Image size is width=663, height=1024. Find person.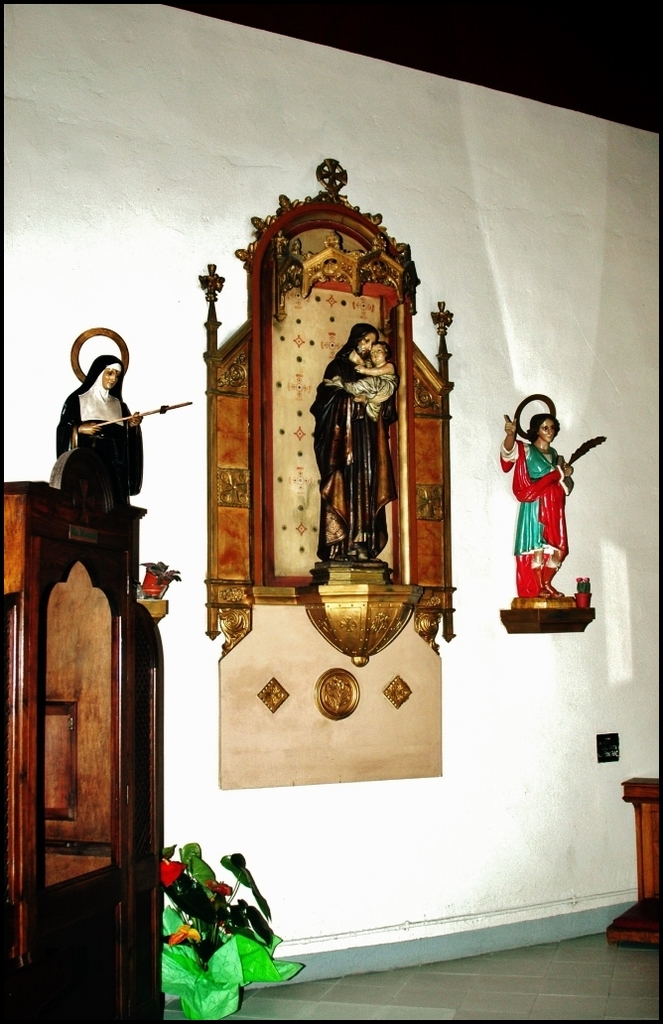
326/334/398/415.
